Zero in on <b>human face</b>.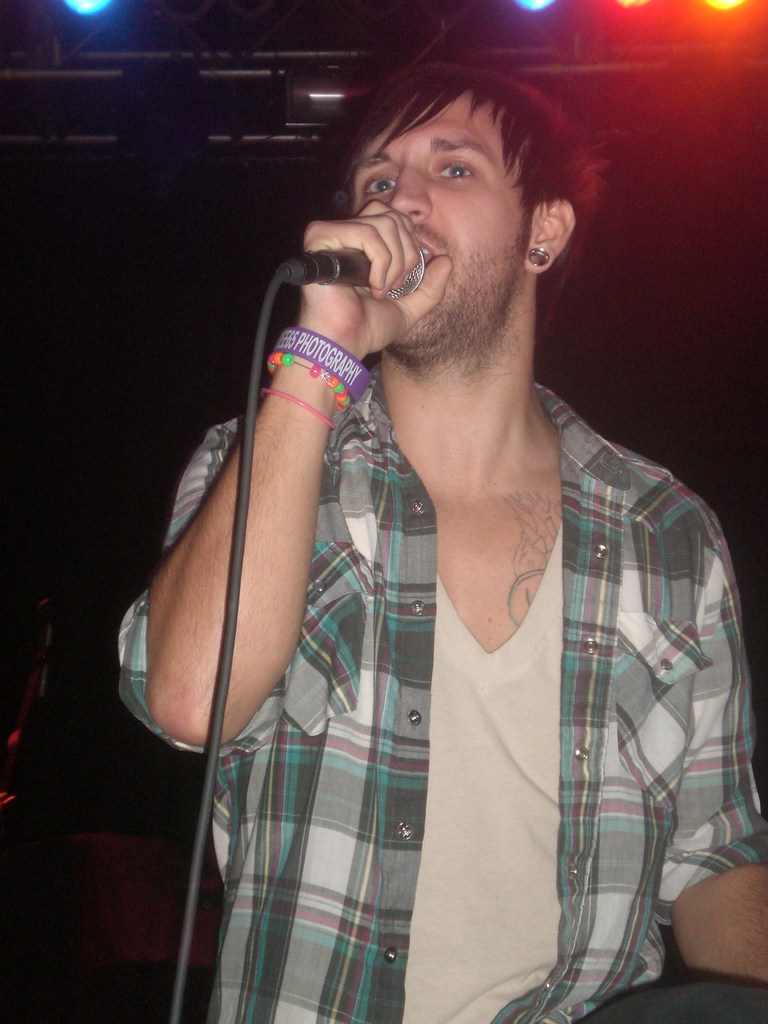
Zeroed in: 347:92:537:350.
